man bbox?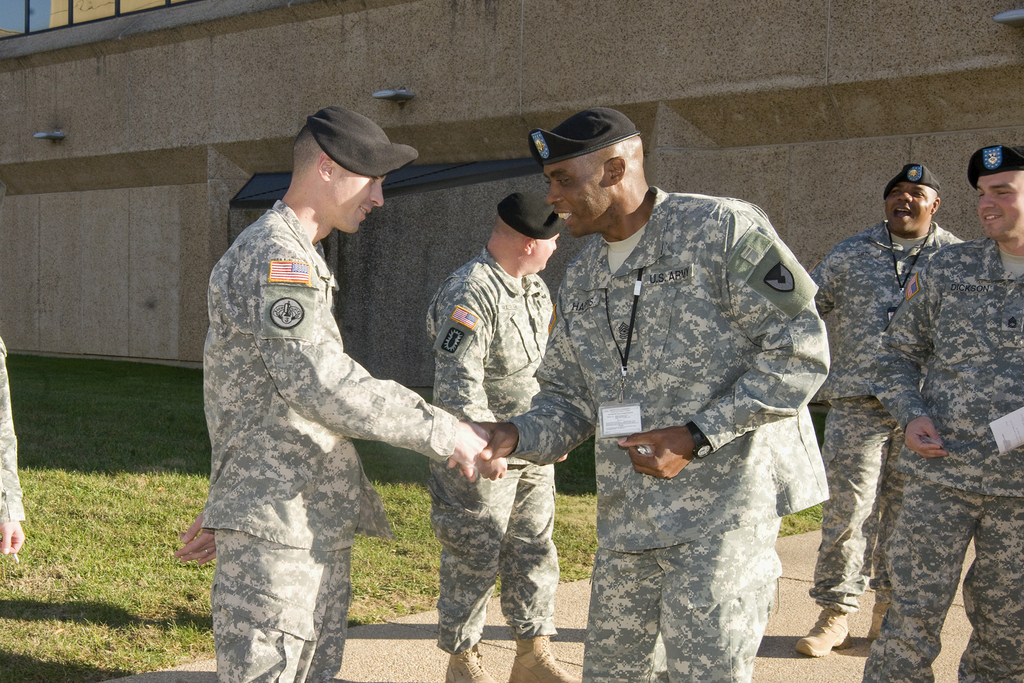
Rect(866, 145, 1023, 682)
